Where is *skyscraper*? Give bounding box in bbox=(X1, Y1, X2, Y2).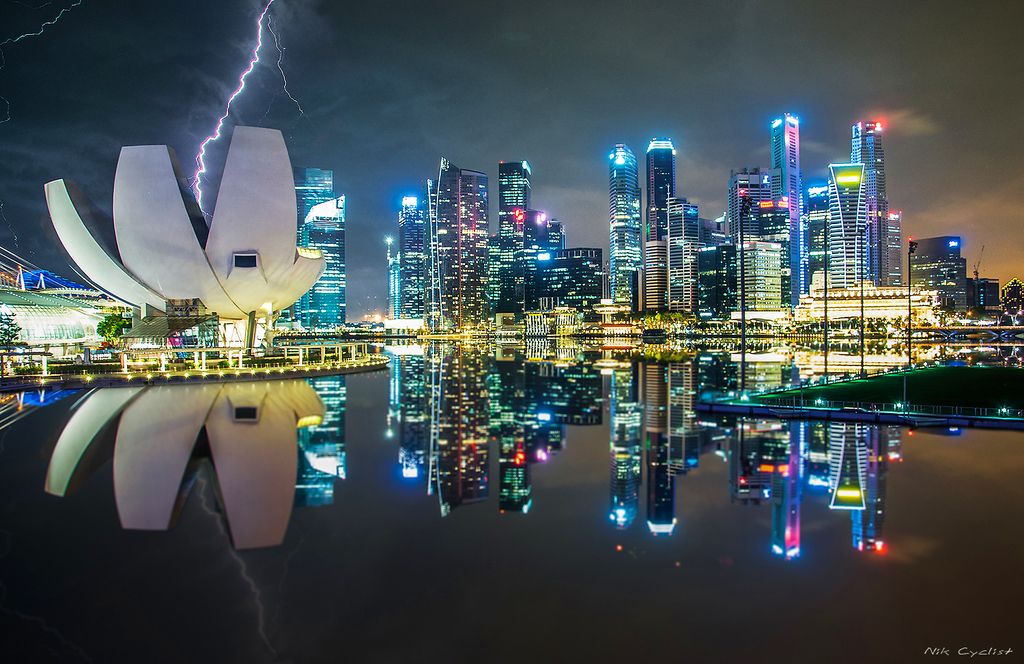
bbox=(842, 116, 885, 286).
